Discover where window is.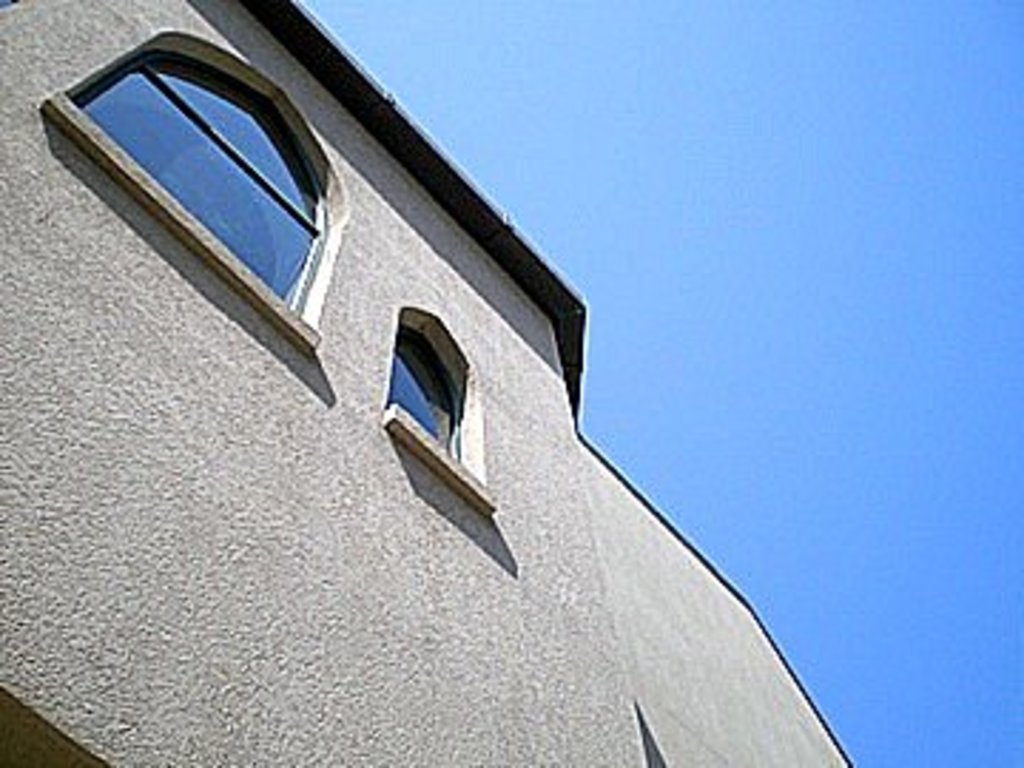
Discovered at 60/85/333/316.
